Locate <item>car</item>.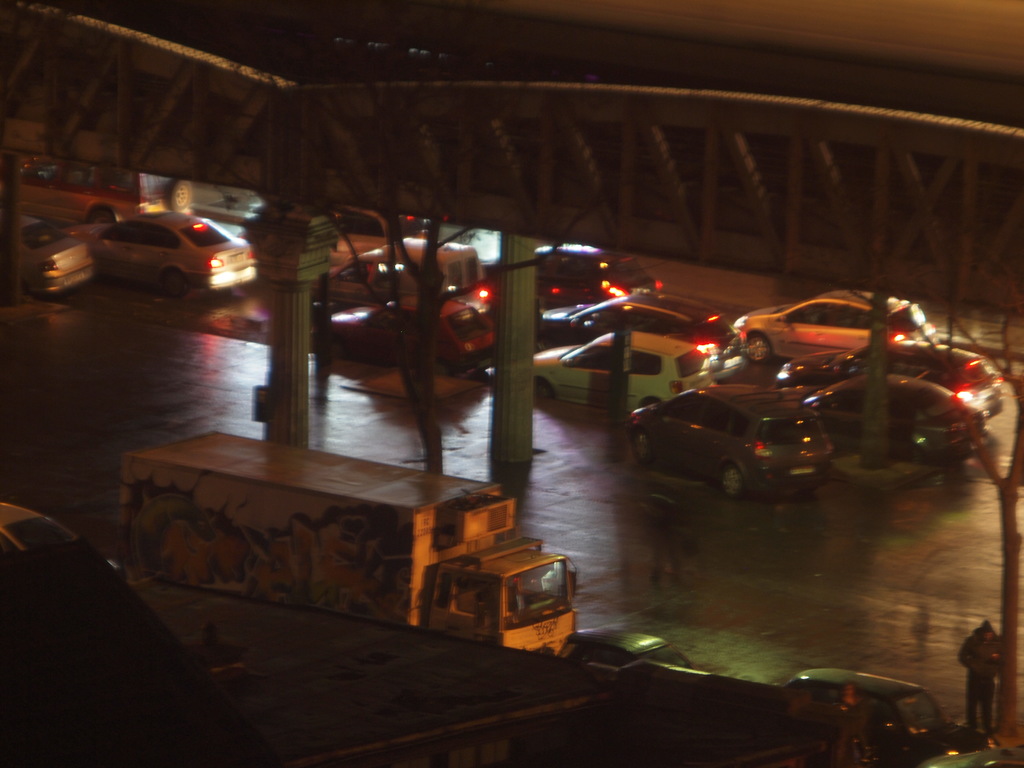
Bounding box: bbox=(788, 667, 954, 767).
